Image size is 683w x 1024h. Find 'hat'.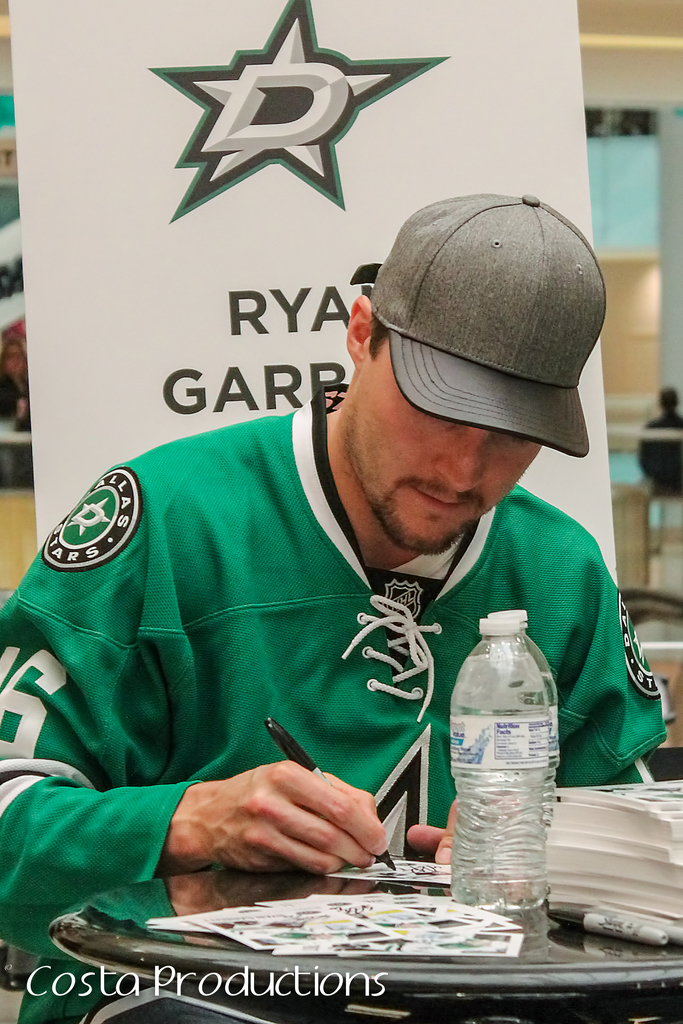
pyautogui.locateOnScreen(346, 195, 609, 455).
